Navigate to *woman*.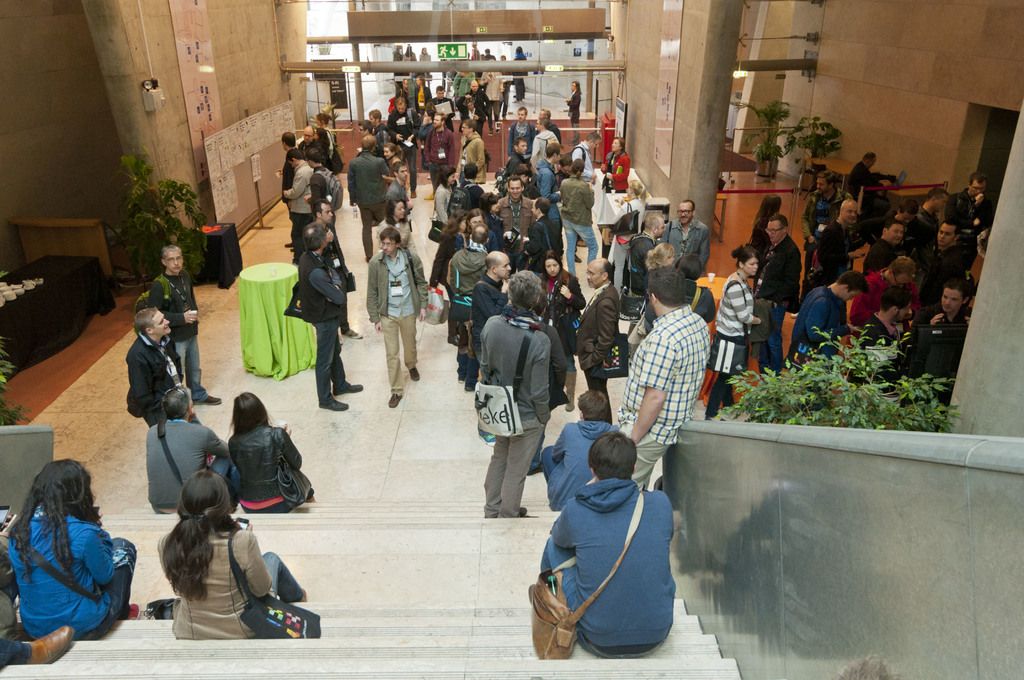
Navigation target: bbox=[476, 191, 506, 253].
